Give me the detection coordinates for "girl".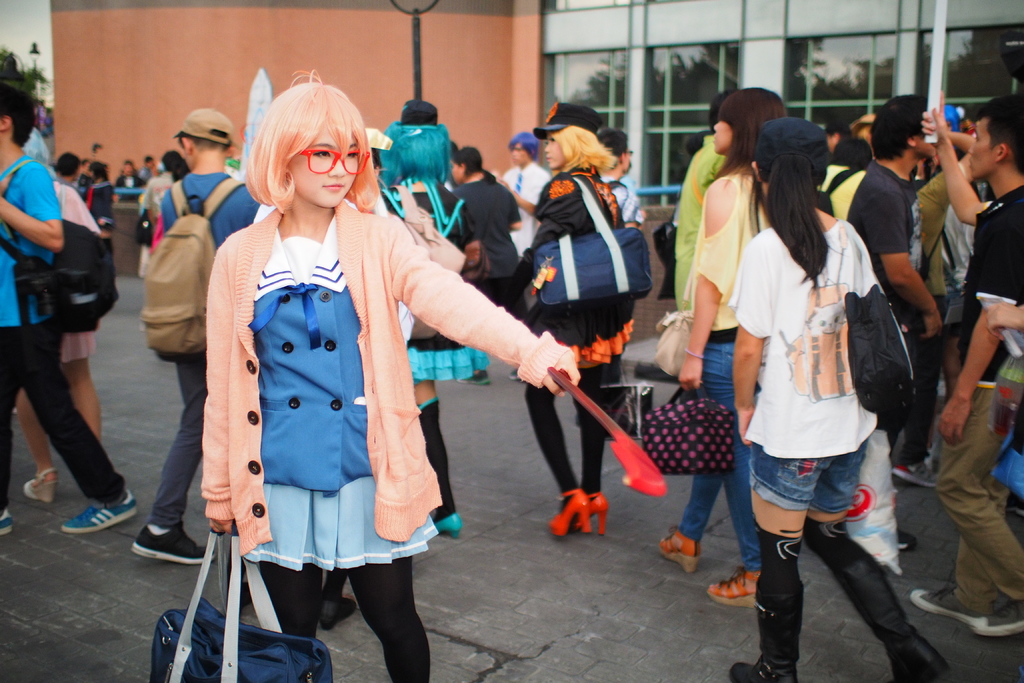
x1=509, y1=103, x2=639, y2=531.
